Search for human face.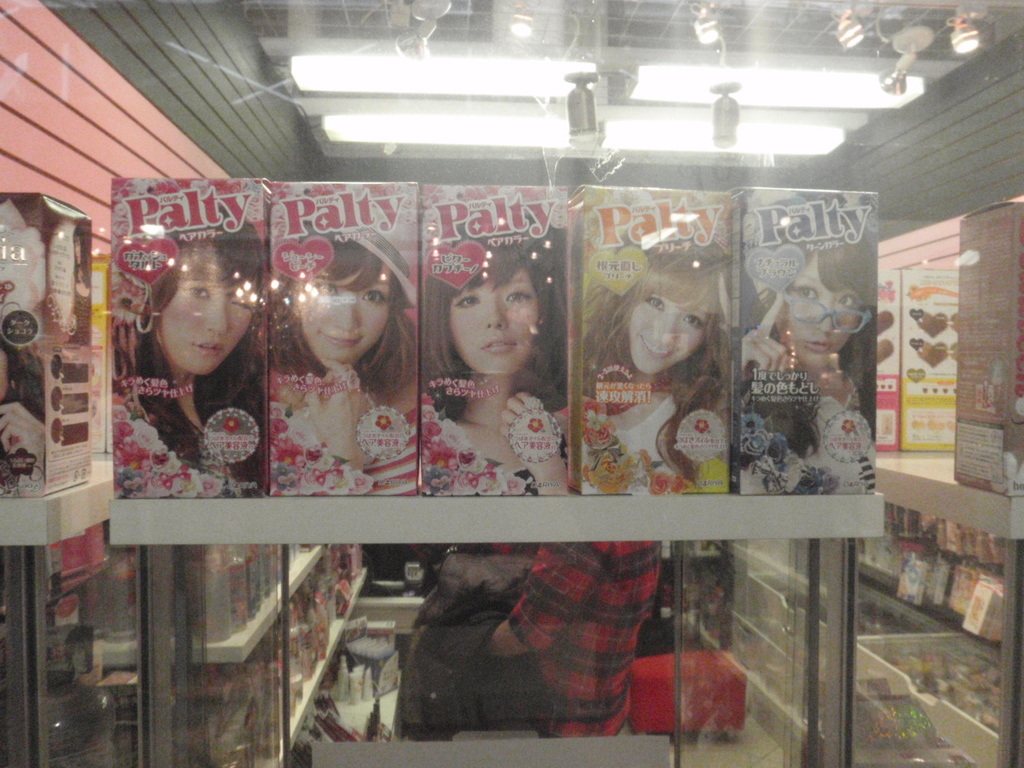
Found at x1=440, y1=264, x2=538, y2=376.
